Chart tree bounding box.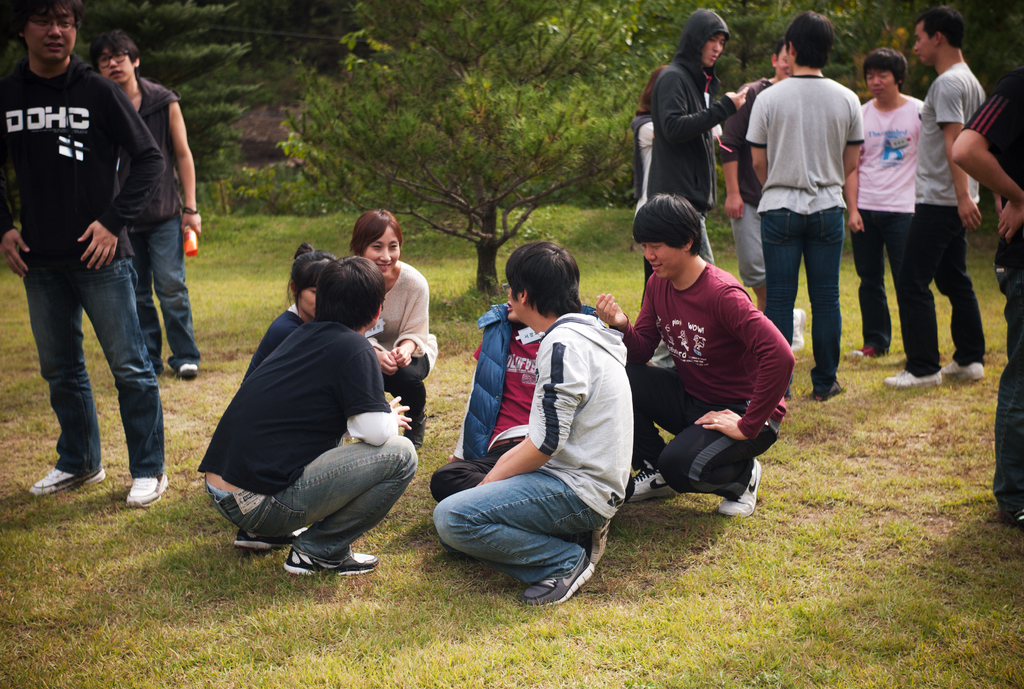
Charted: 267 0 681 298.
